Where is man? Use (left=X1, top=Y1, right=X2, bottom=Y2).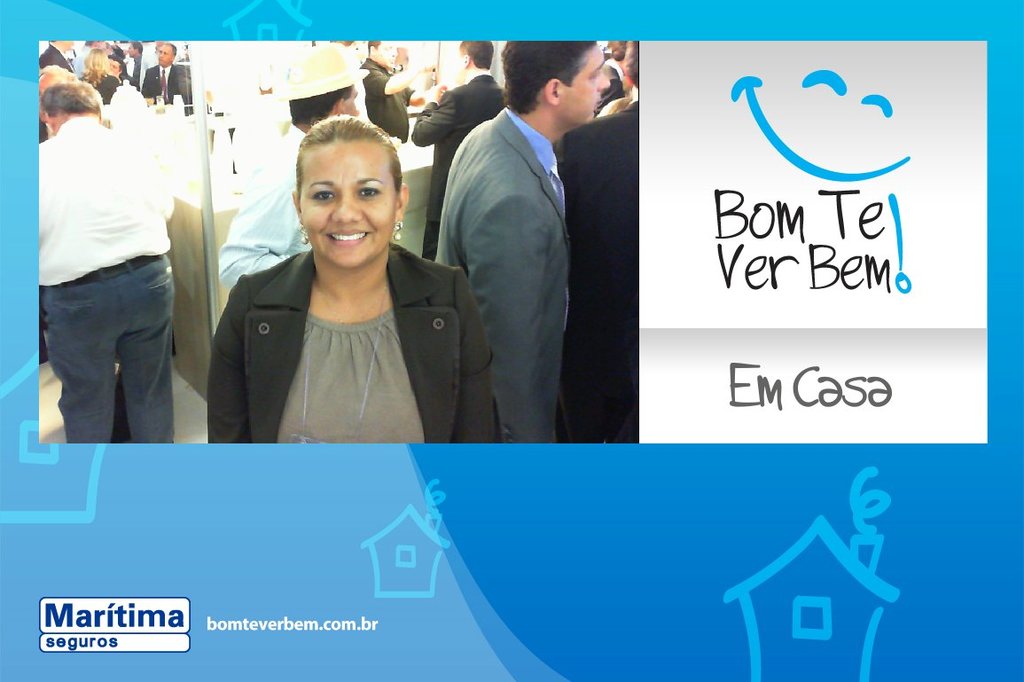
(left=220, top=51, right=367, bottom=287).
